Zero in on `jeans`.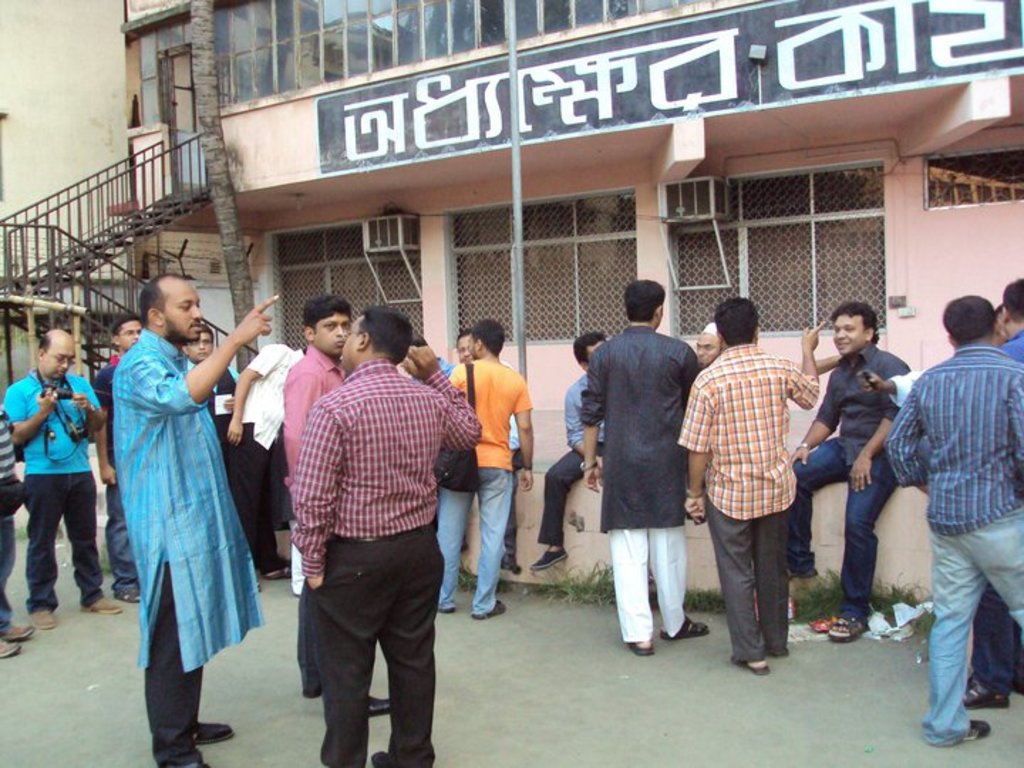
Zeroed in: <bbox>28, 472, 104, 612</bbox>.
